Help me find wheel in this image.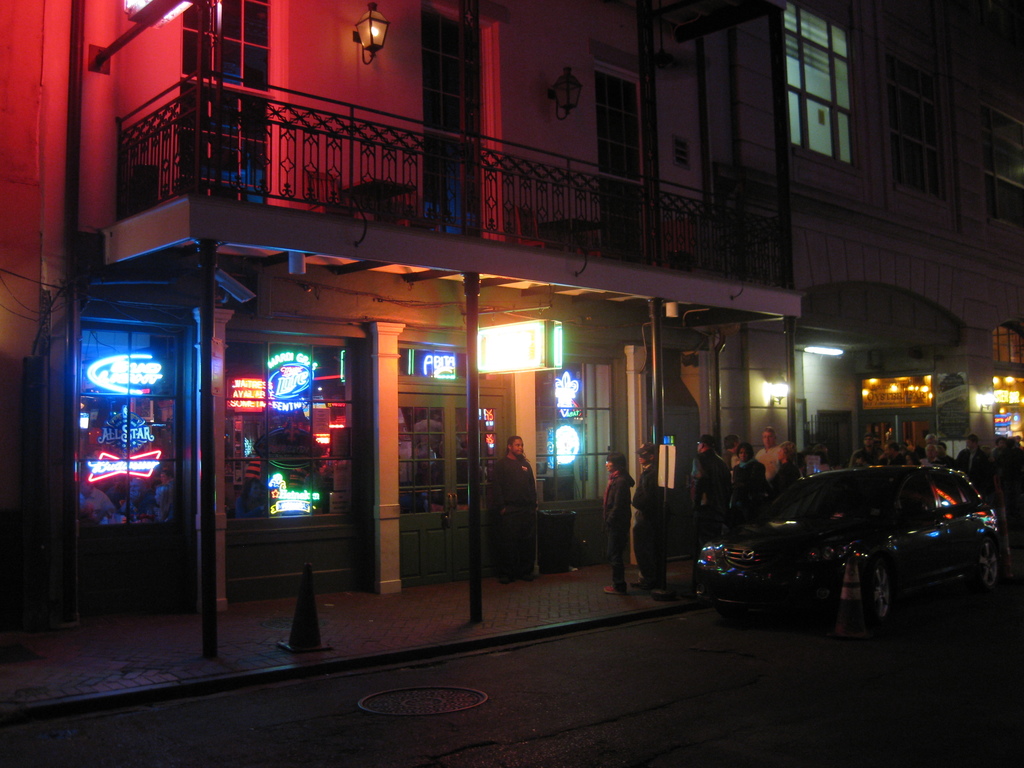
Found it: rect(871, 561, 897, 618).
